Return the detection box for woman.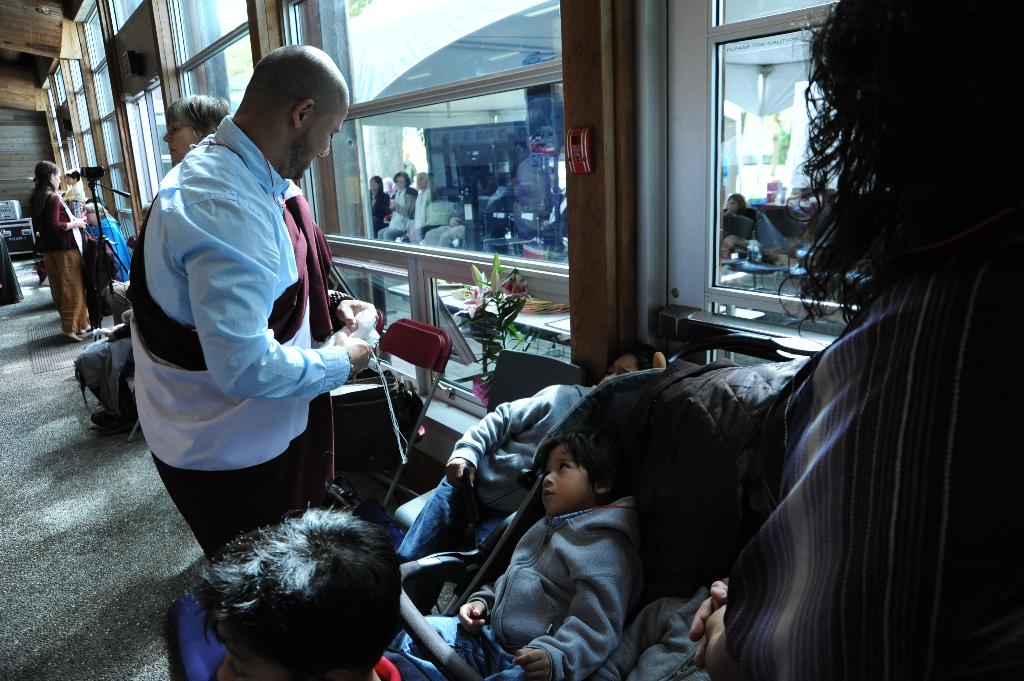
(369,172,390,234).
